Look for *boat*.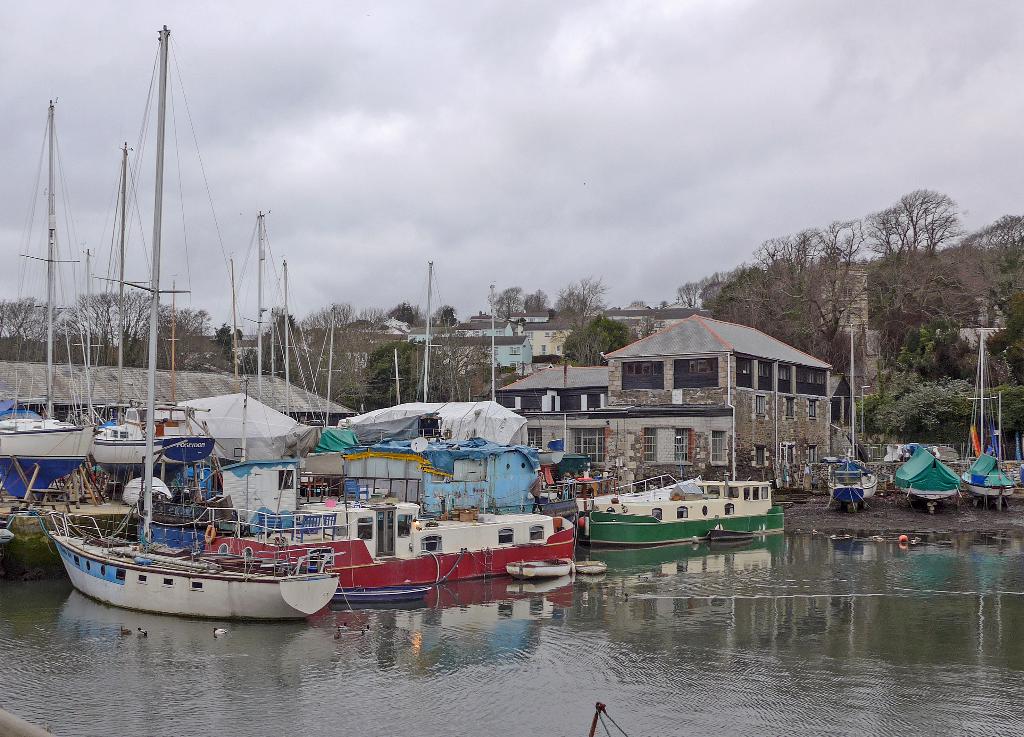
Found: <box>271,259,361,450</box>.
